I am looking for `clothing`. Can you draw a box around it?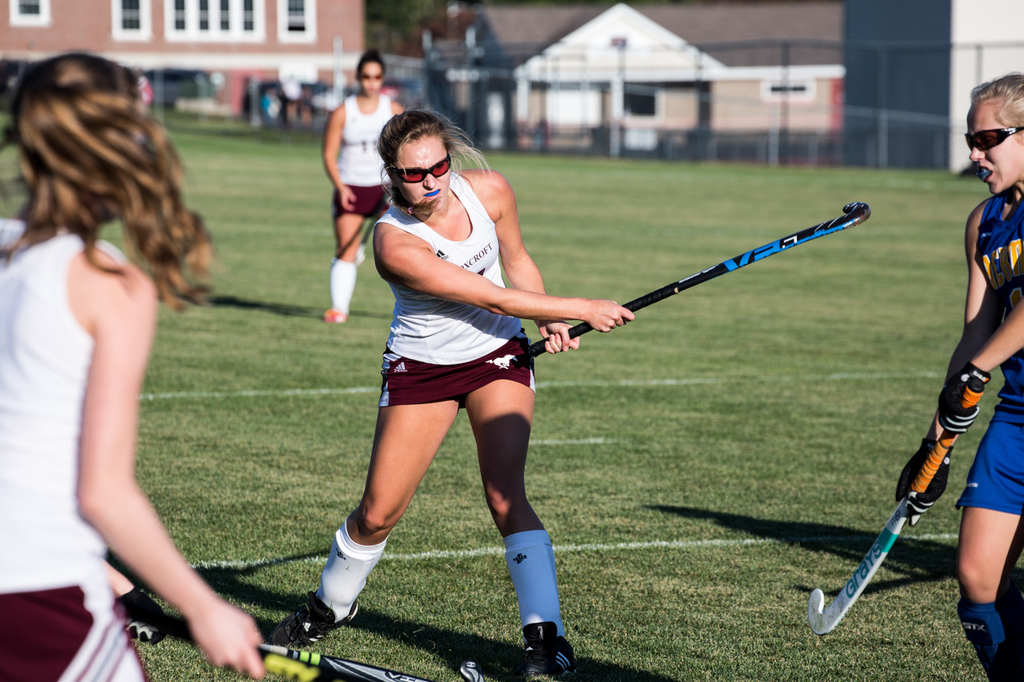
Sure, the bounding box is 0, 213, 154, 681.
